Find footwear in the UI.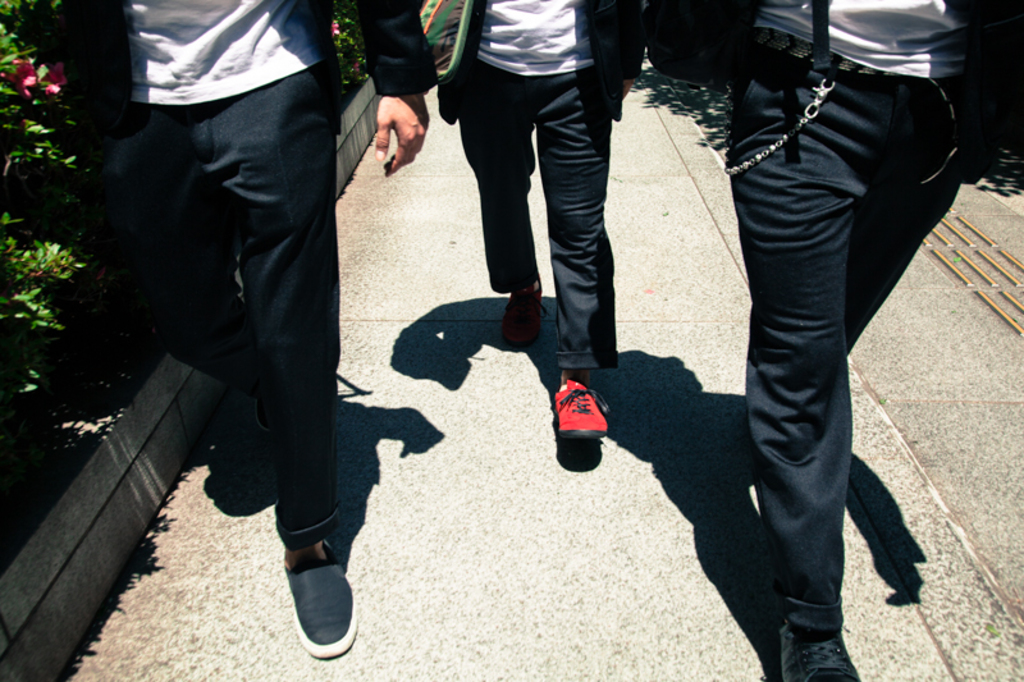
UI element at <box>503,282,544,345</box>.
